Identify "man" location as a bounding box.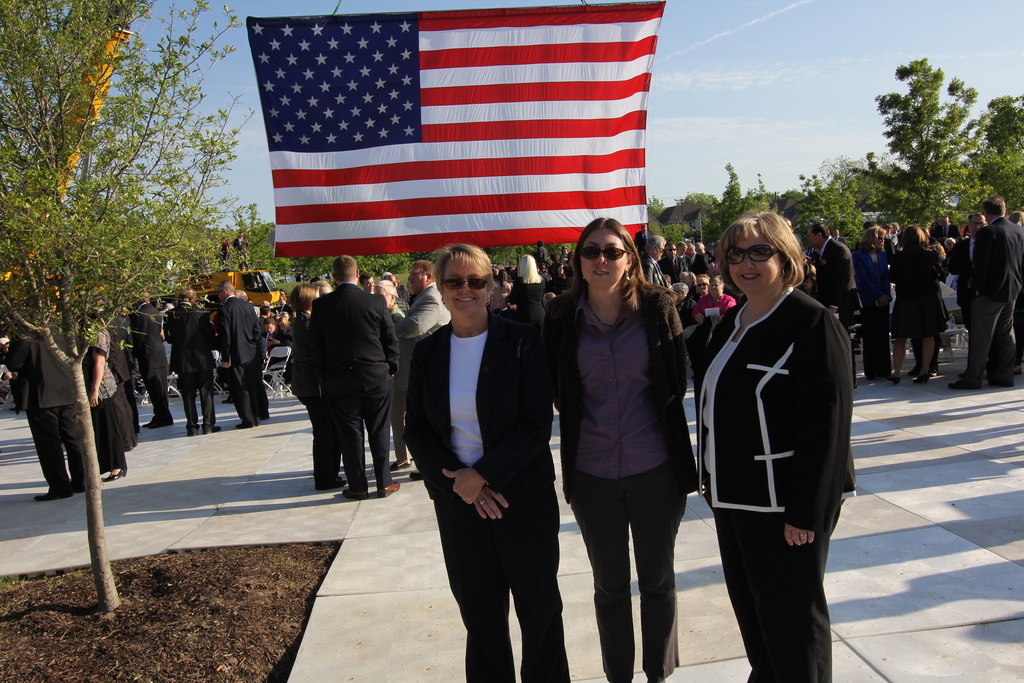
{"x1": 888, "y1": 223, "x2": 899, "y2": 248}.
